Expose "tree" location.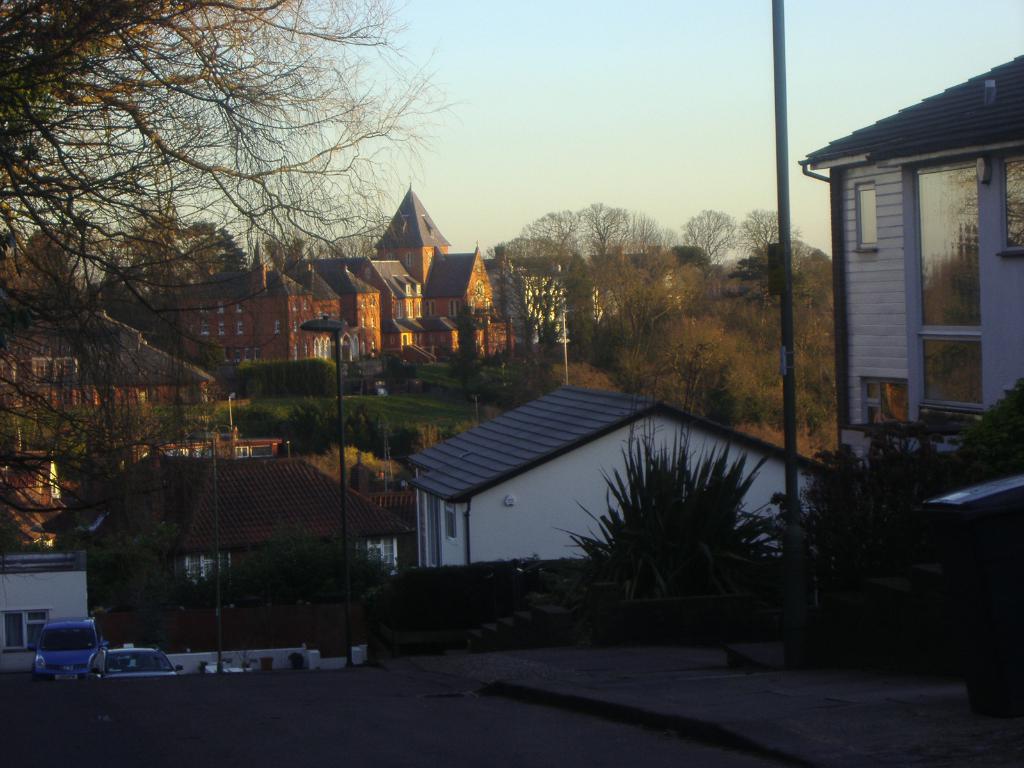
Exposed at box(504, 191, 696, 380).
